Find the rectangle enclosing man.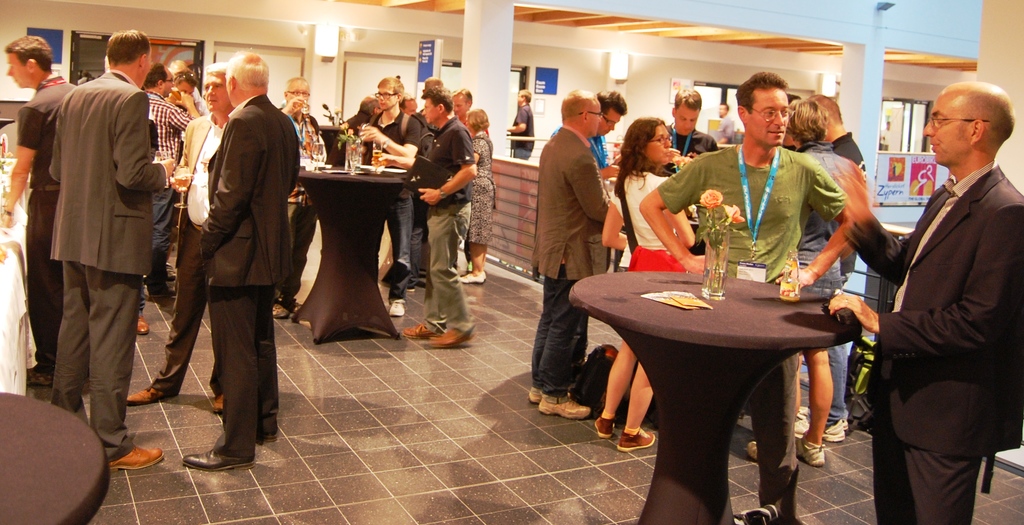
rect(124, 64, 236, 413).
